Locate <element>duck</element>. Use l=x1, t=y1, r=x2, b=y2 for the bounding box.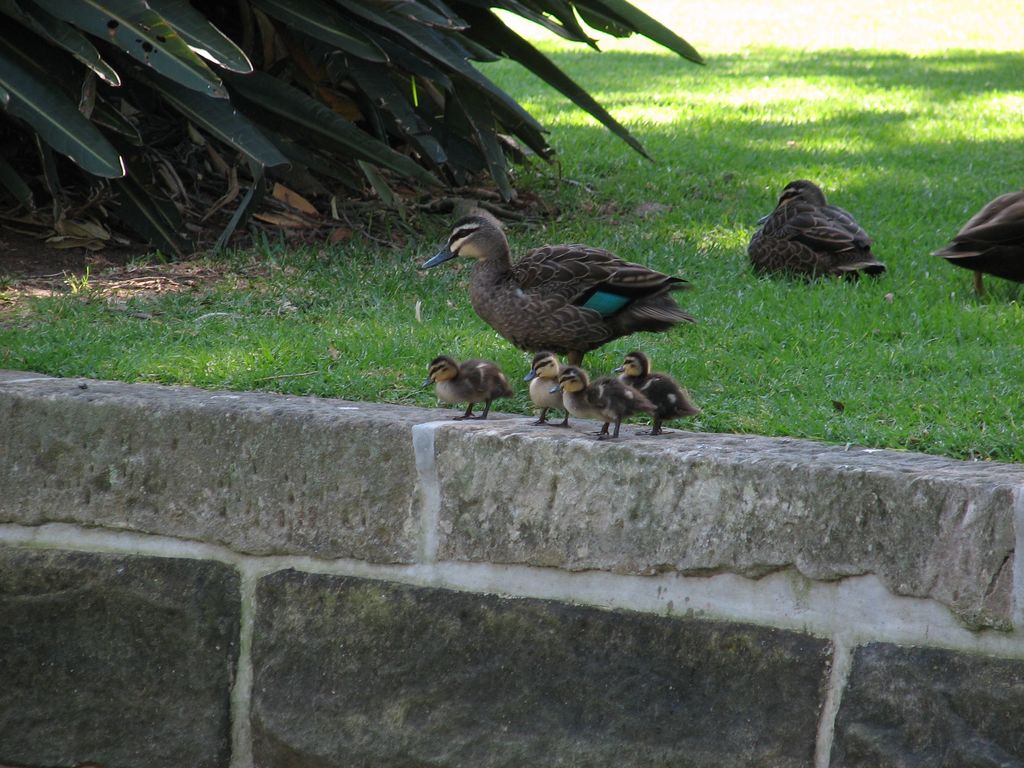
l=531, t=349, r=584, b=431.
